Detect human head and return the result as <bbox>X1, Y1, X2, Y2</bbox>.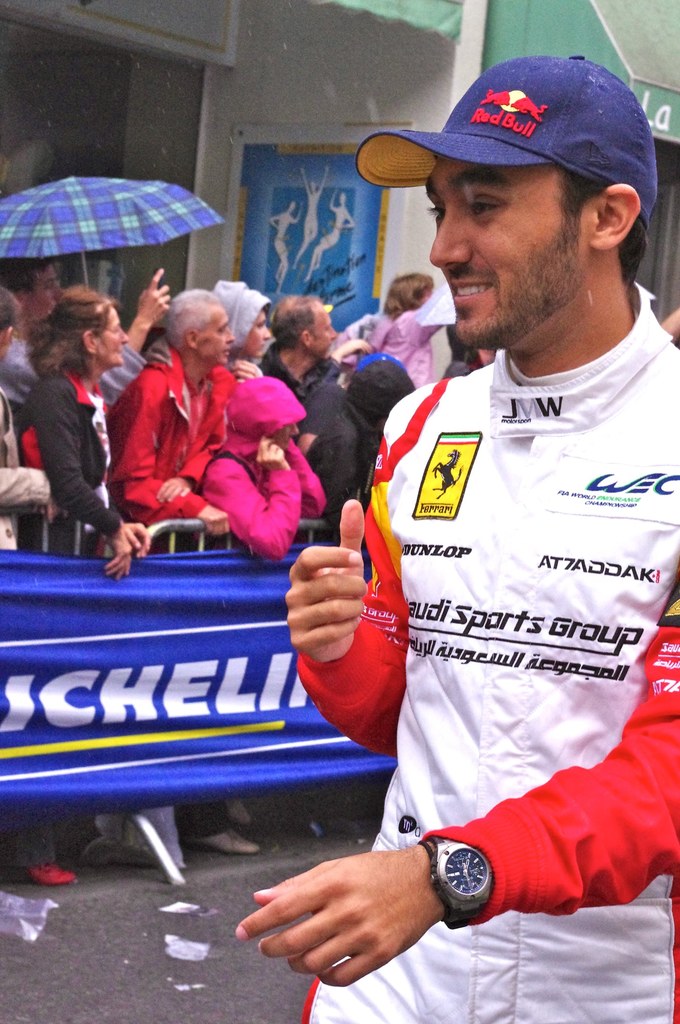
<bbox>270, 288, 342, 367</bbox>.
